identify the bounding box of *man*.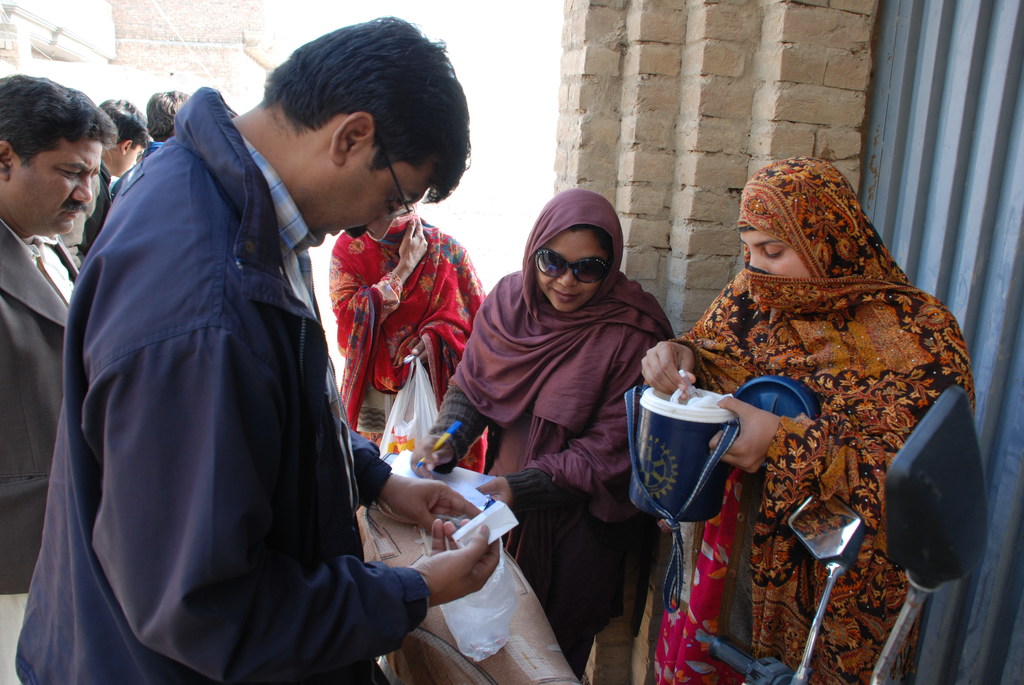
bbox=(40, 17, 438, 678).
